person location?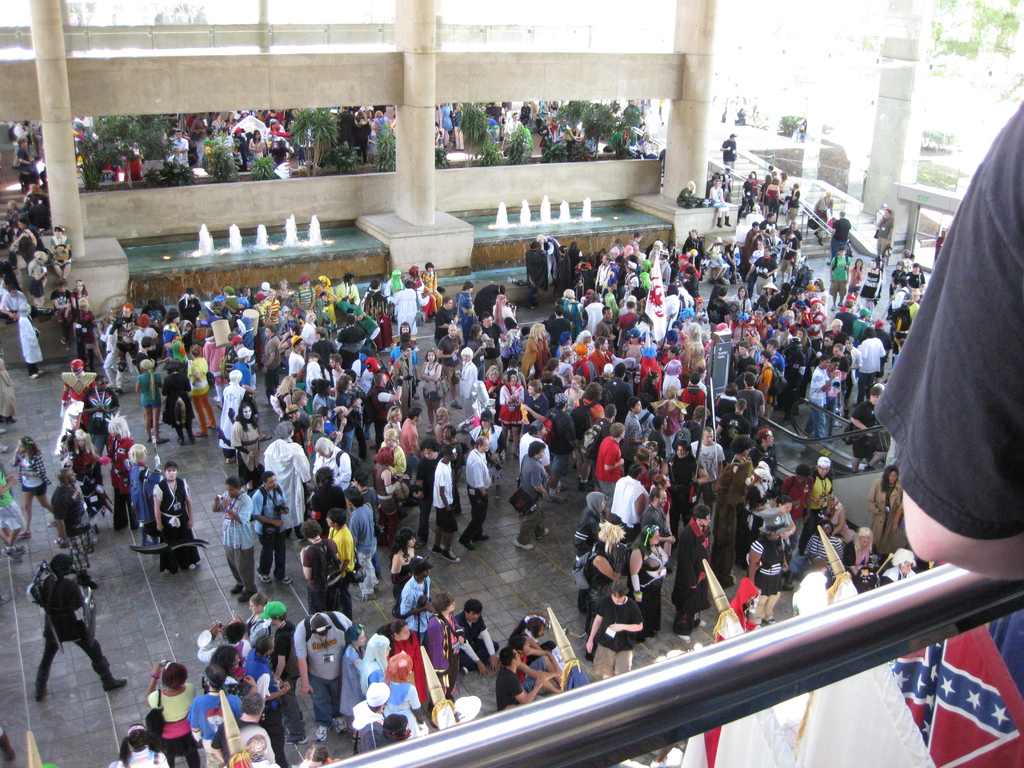
pyautogui.locateOnScreen(338, 621, 354, 712)
